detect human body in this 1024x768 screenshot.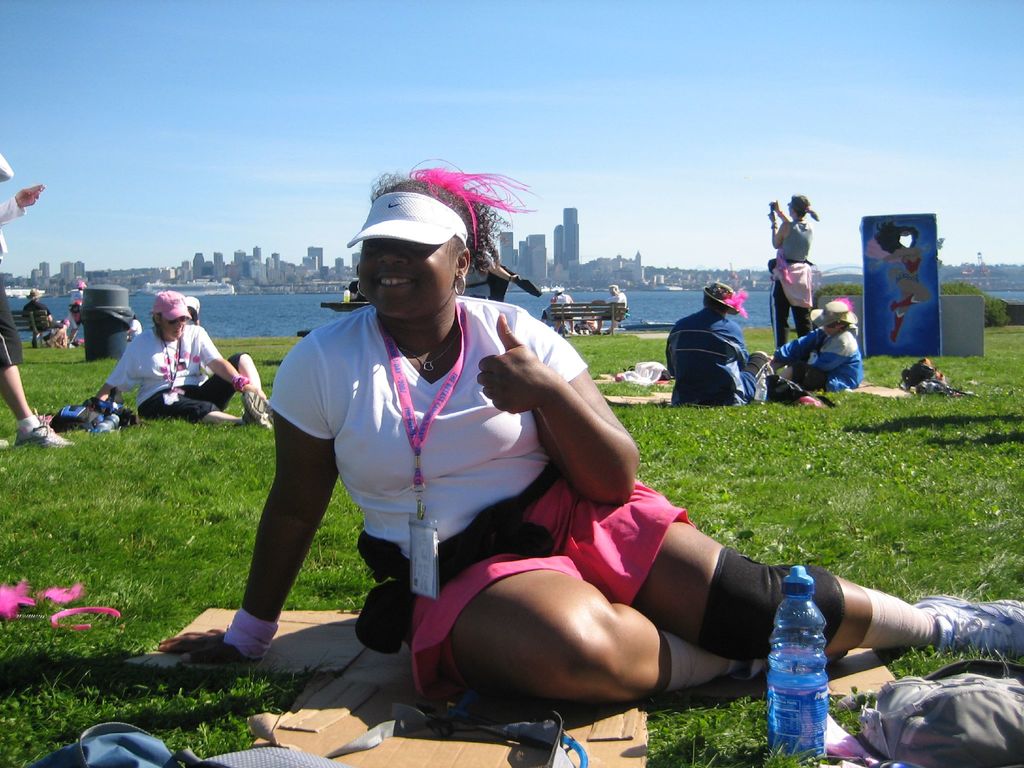
Detection: (left=867, top=223, right=927, bottom=342).
